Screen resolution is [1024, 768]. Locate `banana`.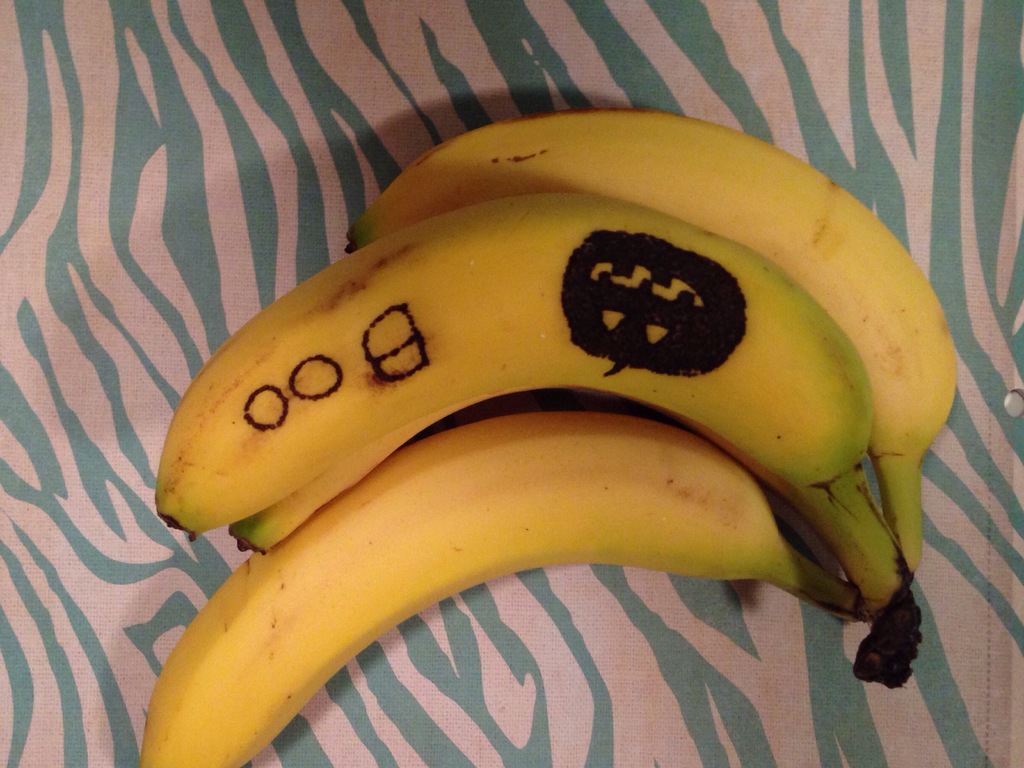
l=152, t=192, r=908, b=624.
